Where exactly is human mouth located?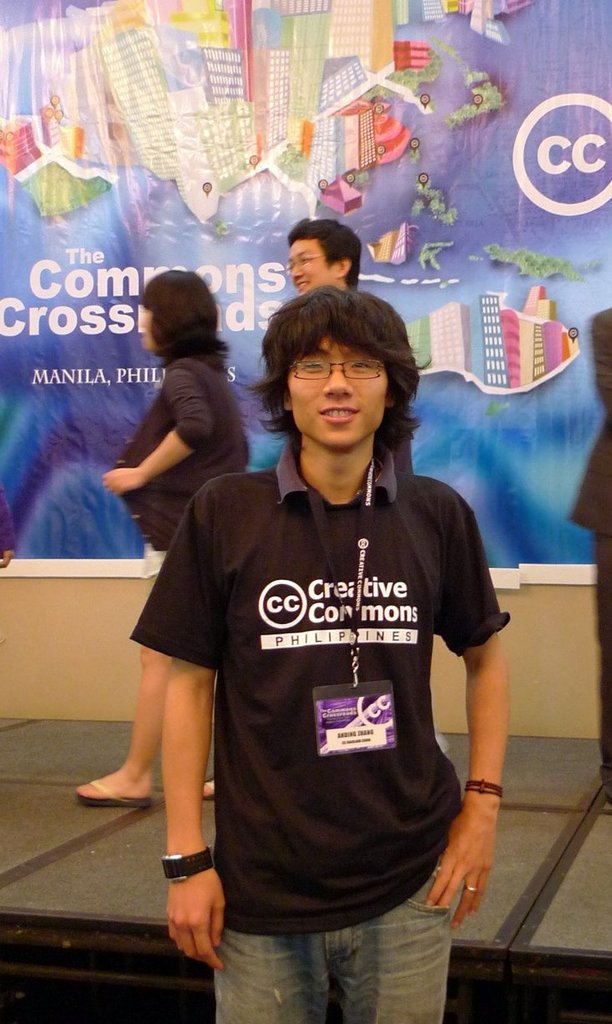
Its bounding box is box=[322, 403, 359, 419].
